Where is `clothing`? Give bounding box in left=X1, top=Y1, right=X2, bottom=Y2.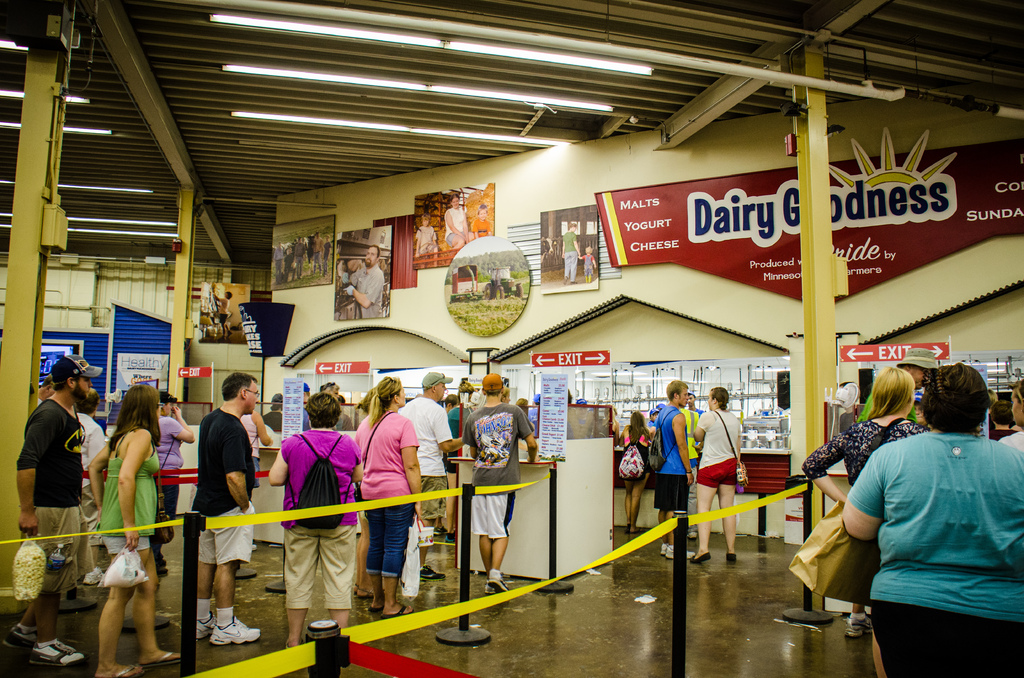
left=476, top=220, right=496, bottom=237.
